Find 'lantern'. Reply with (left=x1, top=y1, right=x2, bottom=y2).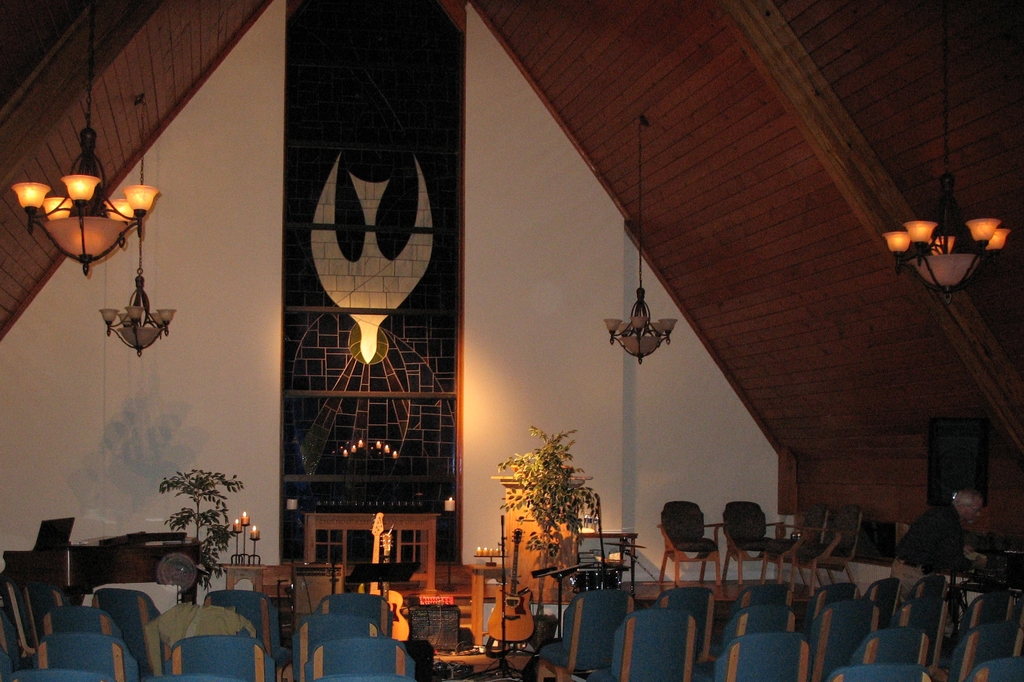
(left=100, top=272, right=177, bottom=356).
